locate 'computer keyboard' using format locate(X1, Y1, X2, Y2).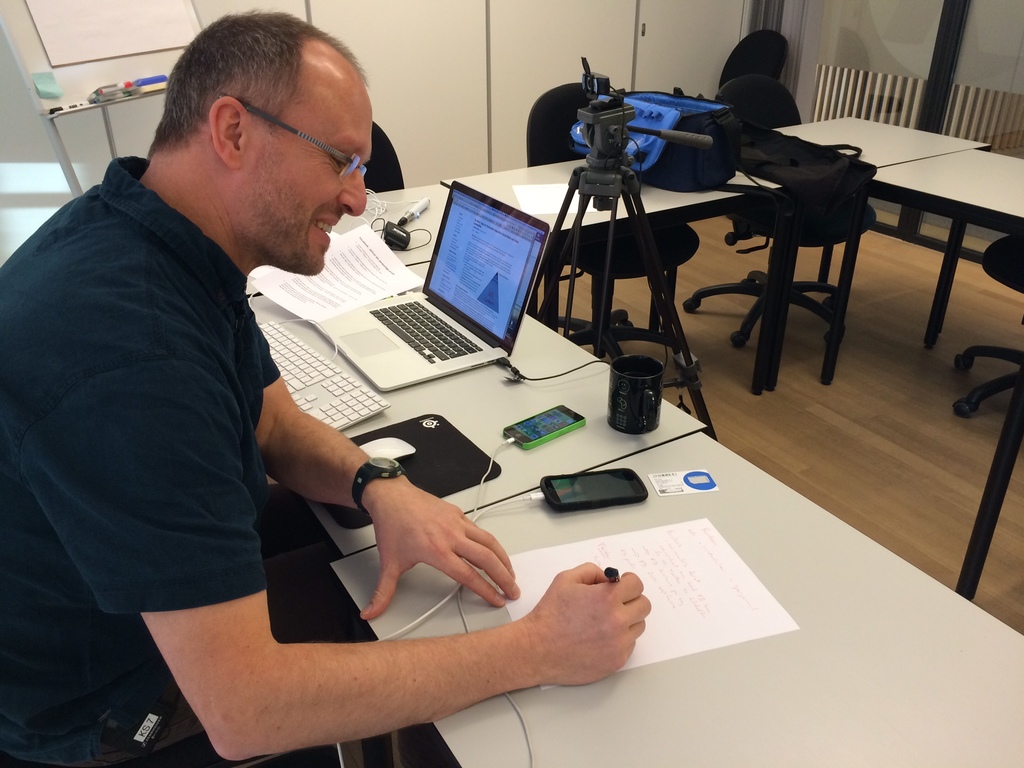
locate(364, 298, 483, 367).
